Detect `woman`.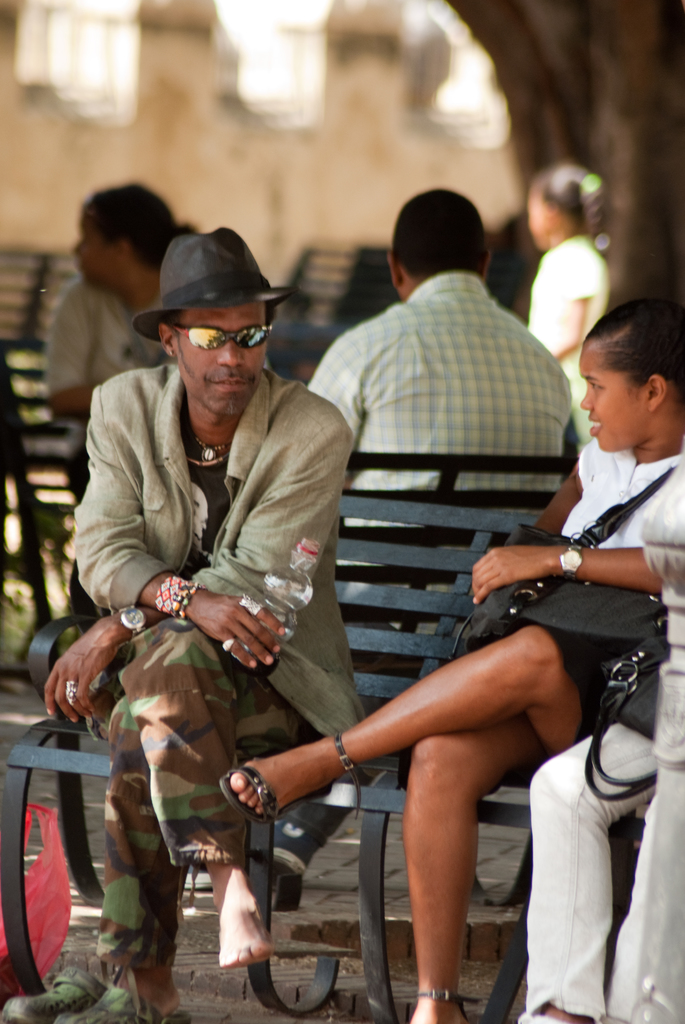
Detected at (left=227, top=298, right=684, bottom=1023).
